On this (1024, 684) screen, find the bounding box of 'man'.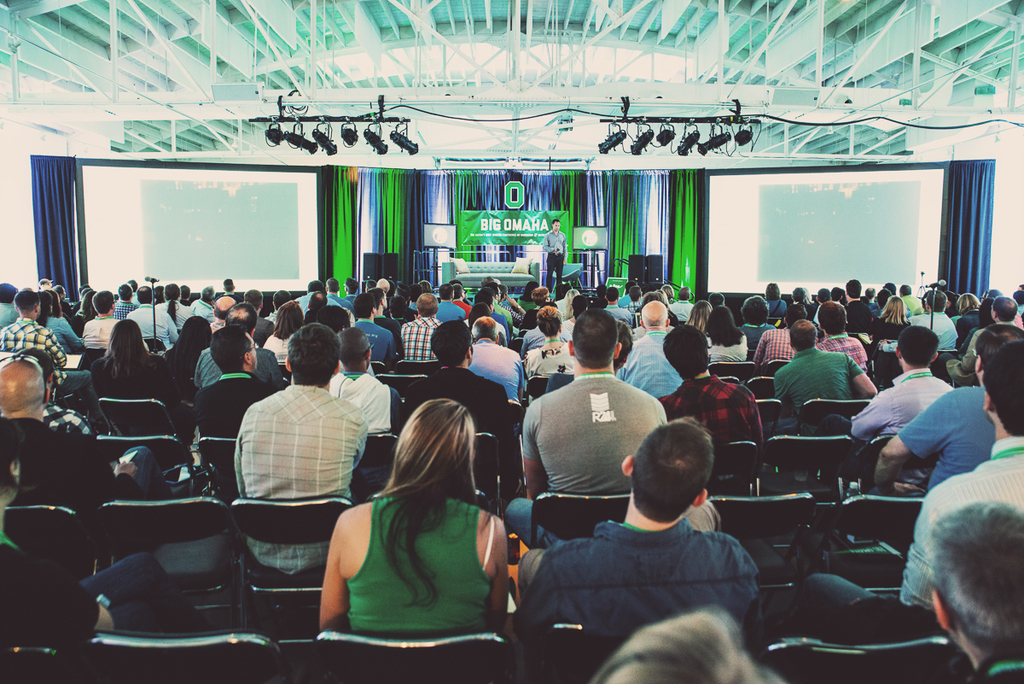
Bounding box: <bbox>0, 352, 176, 553</bbox>.
